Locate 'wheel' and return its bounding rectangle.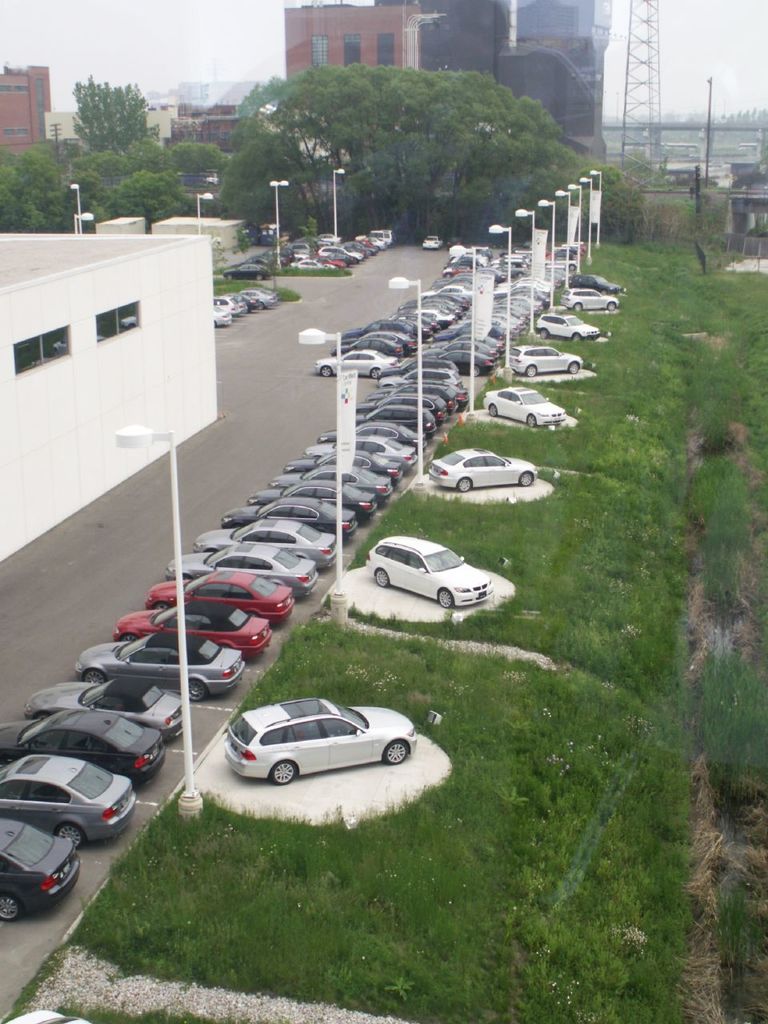
{"left": 384, "top": 738, "right": 409, "bottom": 767}.
